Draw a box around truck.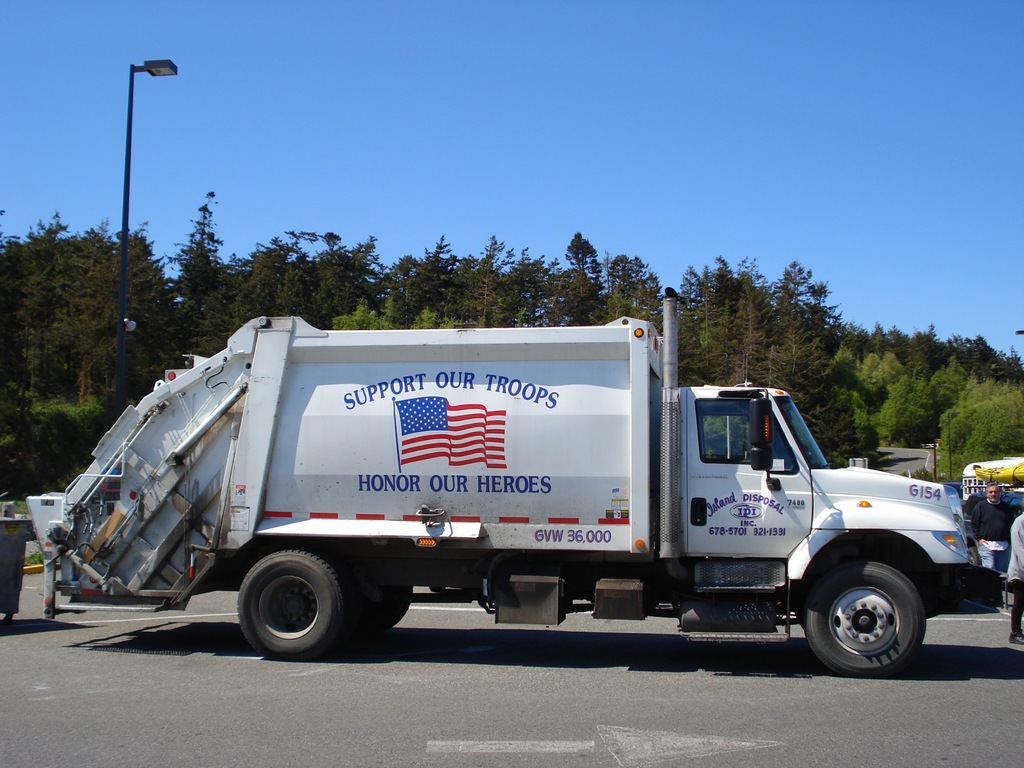
<box>19,285,1012,680</box>.
